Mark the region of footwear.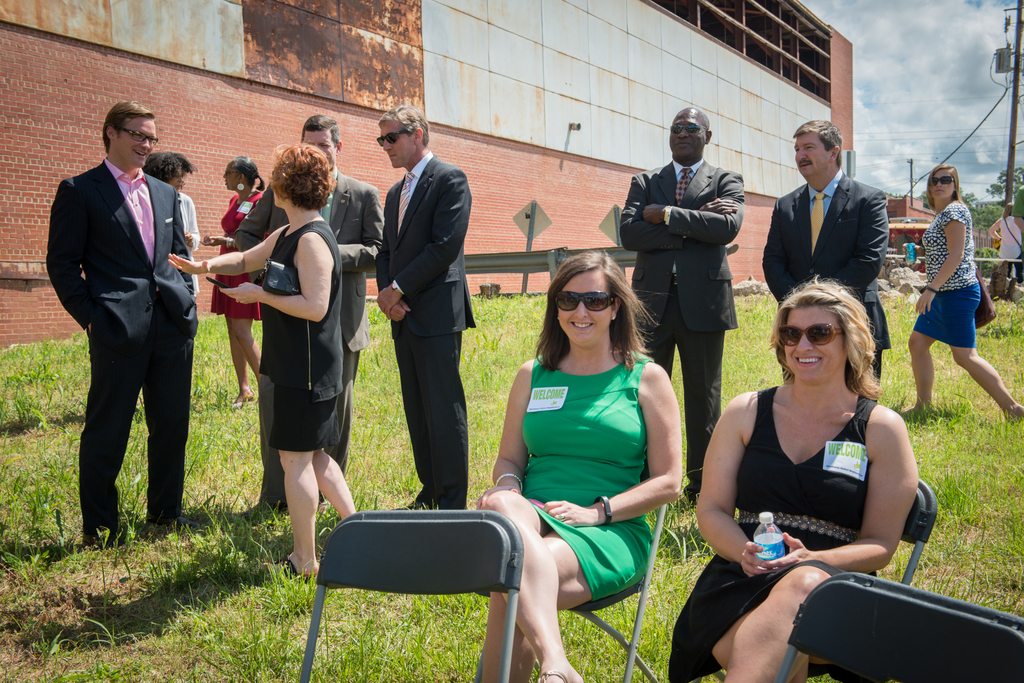
Region: crop(530, 666, 572, 682).
